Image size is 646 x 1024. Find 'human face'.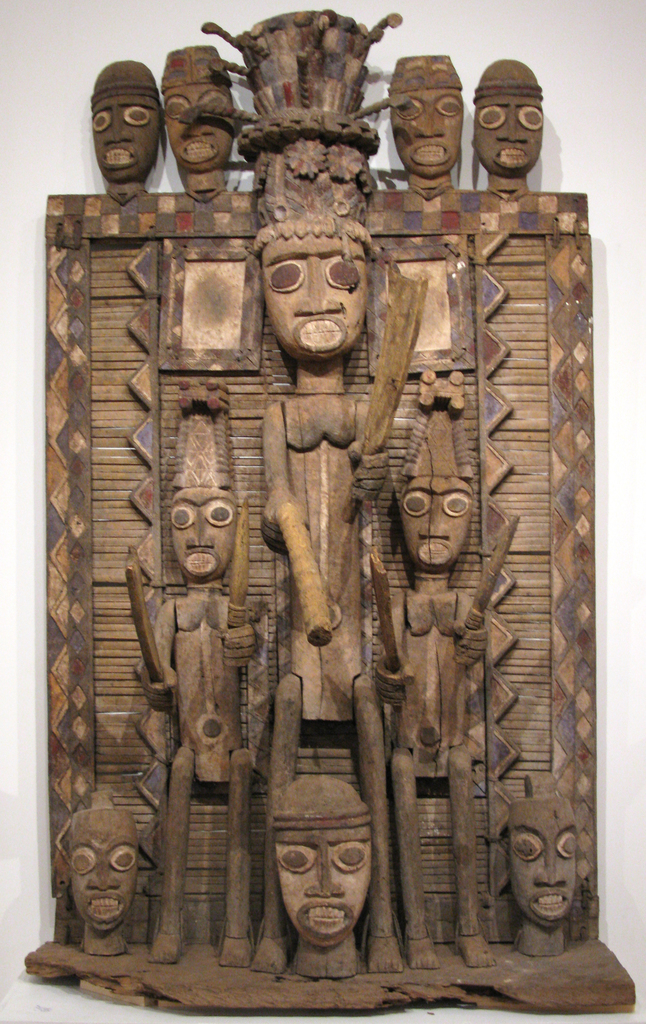
box(507, 798, 575, 933).
